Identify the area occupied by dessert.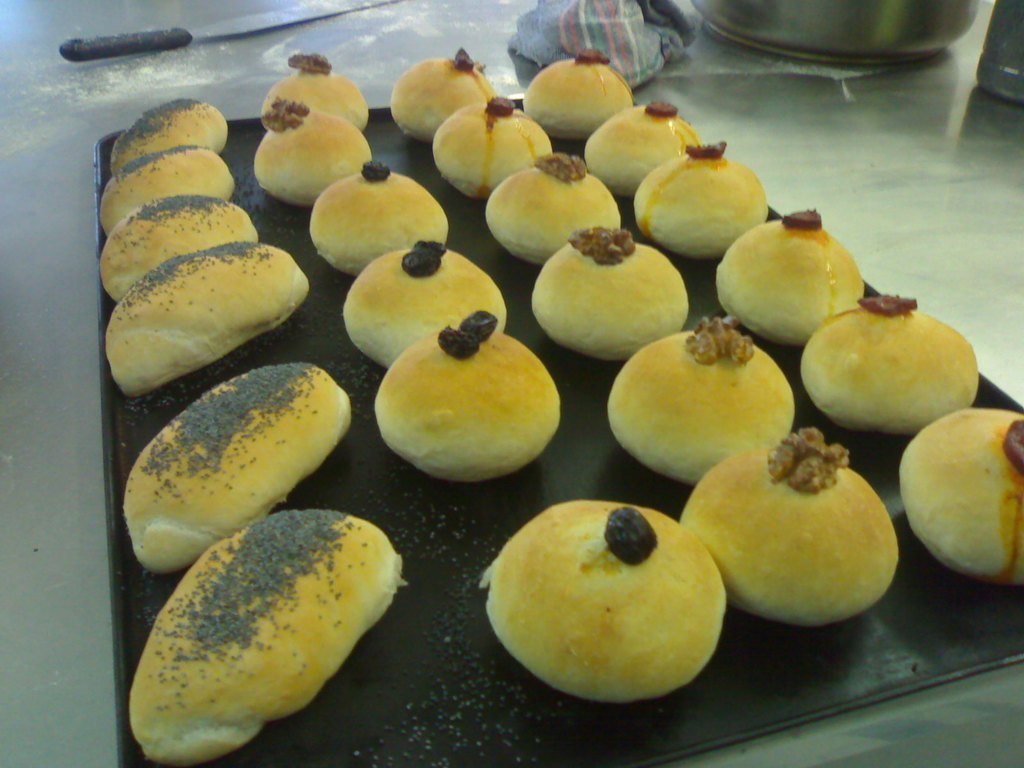
Area: {"left": 801, "top": 275, "right": 1000, "bottom": 421}.
